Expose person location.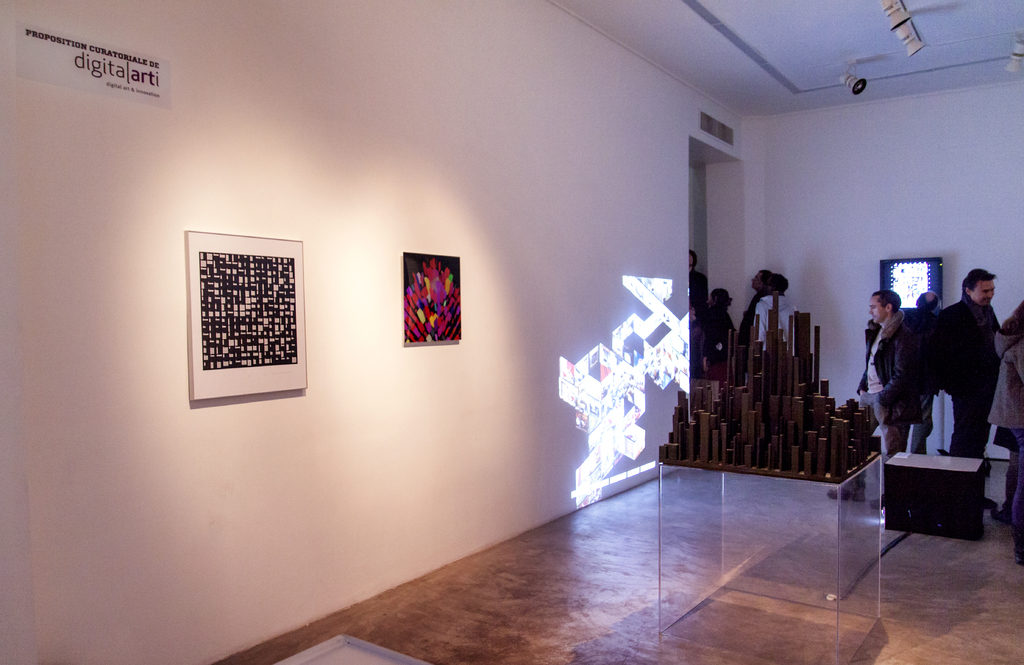
Exposed at 865, 277, 933, 463.
